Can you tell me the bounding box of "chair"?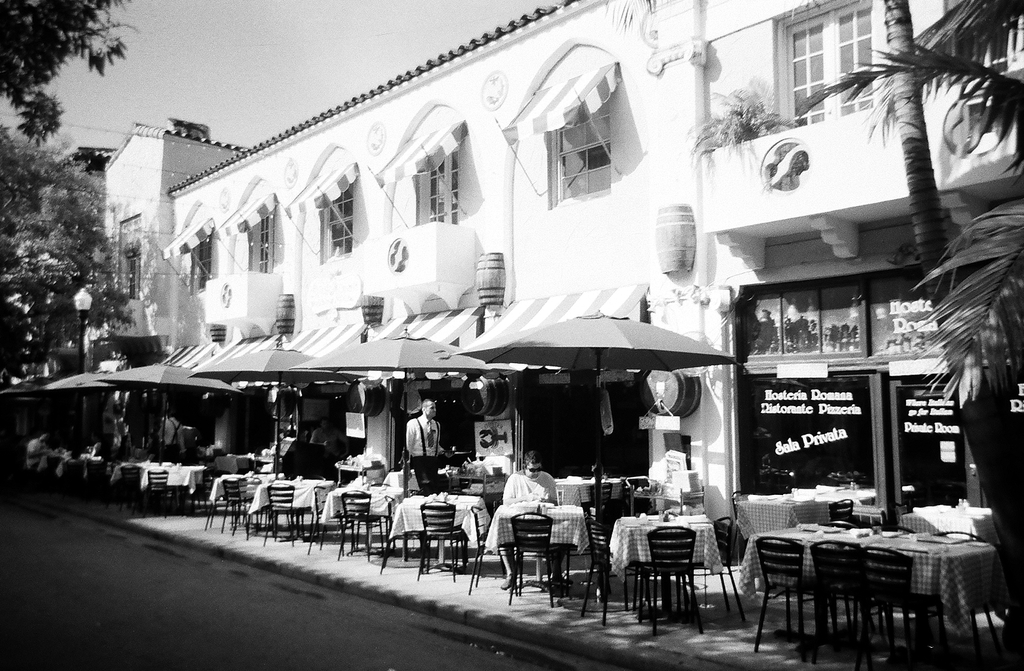
[88, 456, 109, 504].
